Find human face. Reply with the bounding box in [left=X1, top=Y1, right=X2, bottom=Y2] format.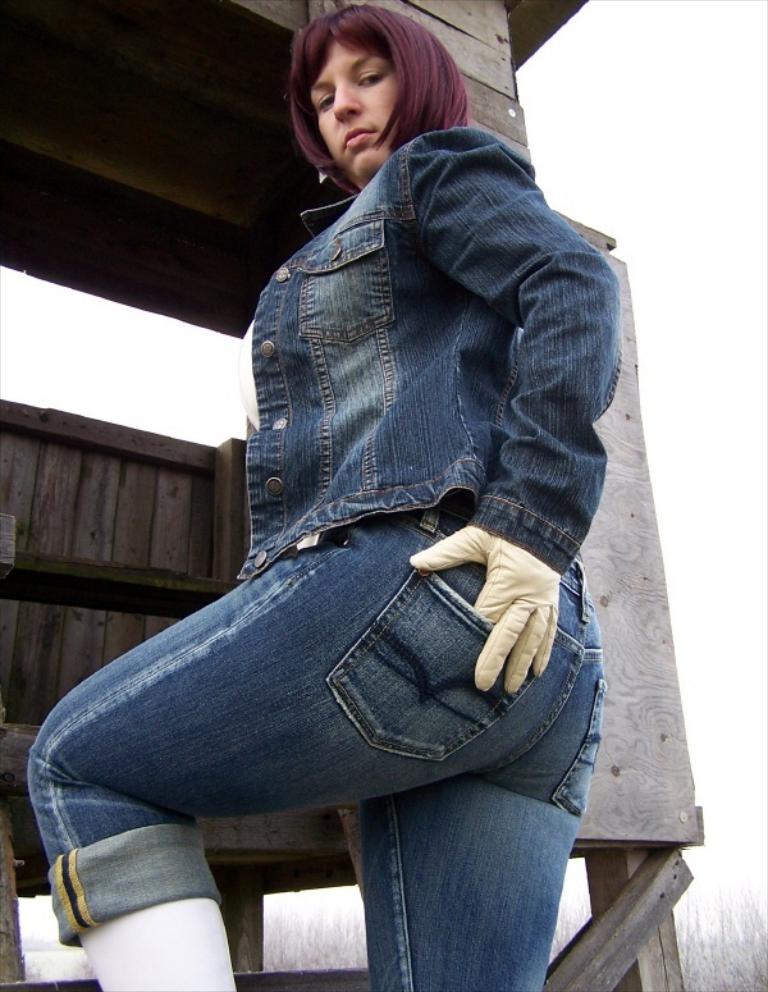
[left=308, top=38, right=397, bottom=165].
